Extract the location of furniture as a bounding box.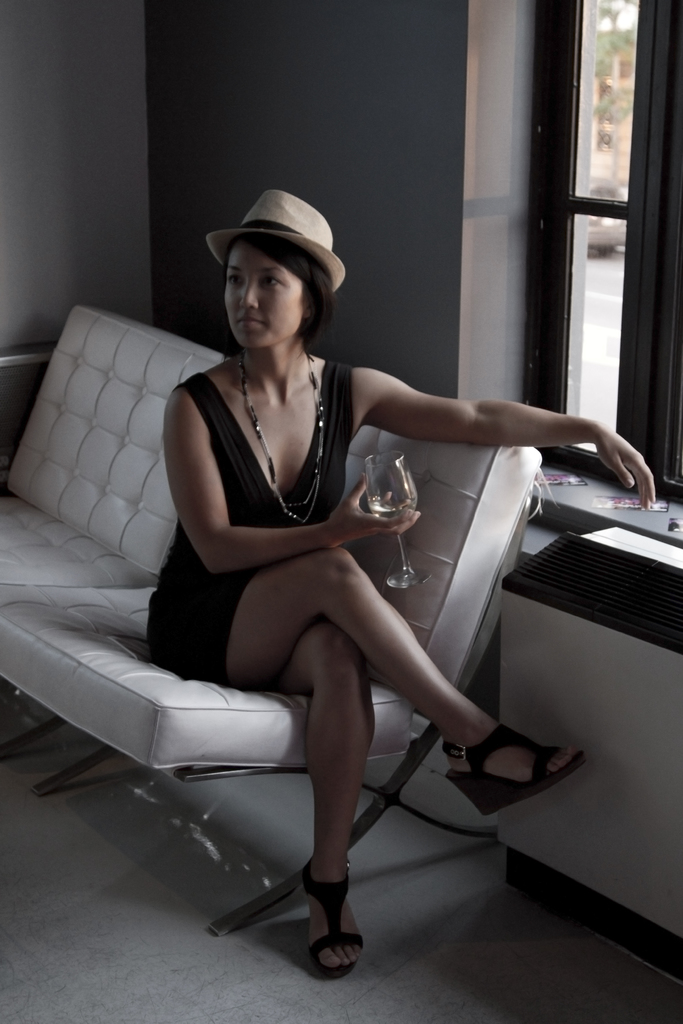
x1=0, y1=297, x2=545, y2=937.
